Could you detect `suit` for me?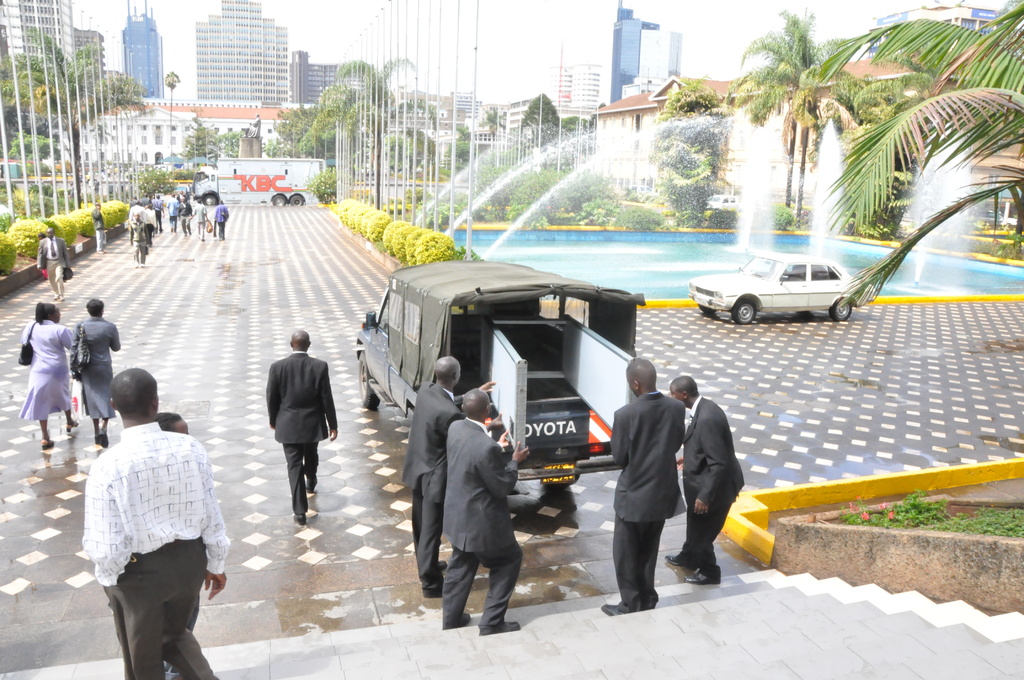
Detection result: [x1=38, y1=235, x2=73, y2=294].
